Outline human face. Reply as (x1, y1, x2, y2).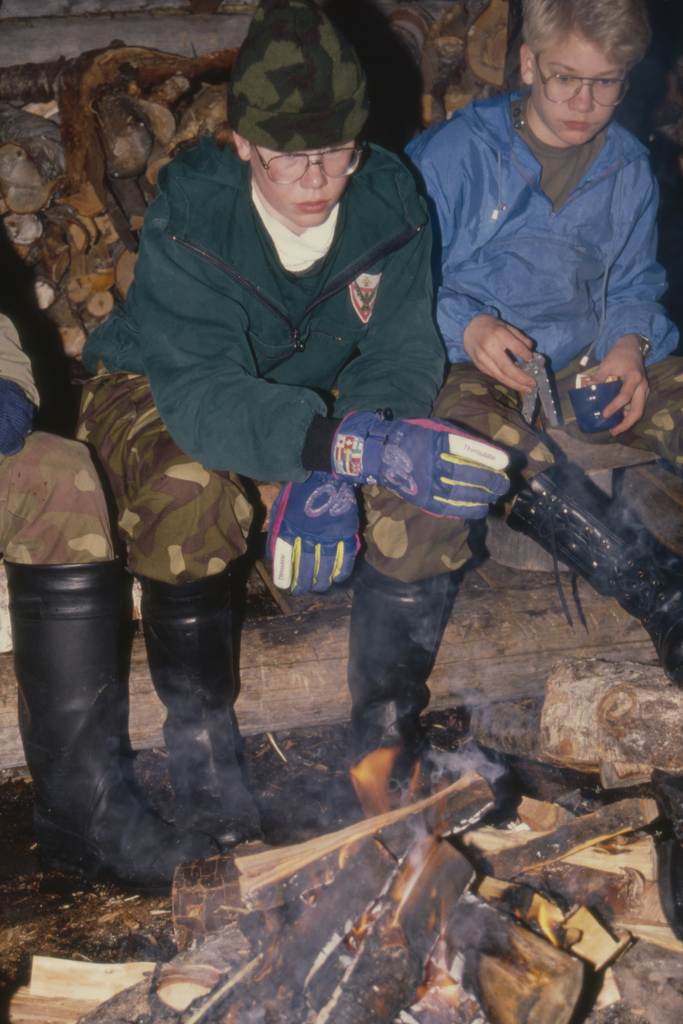
(535, 35, 625, 149).
